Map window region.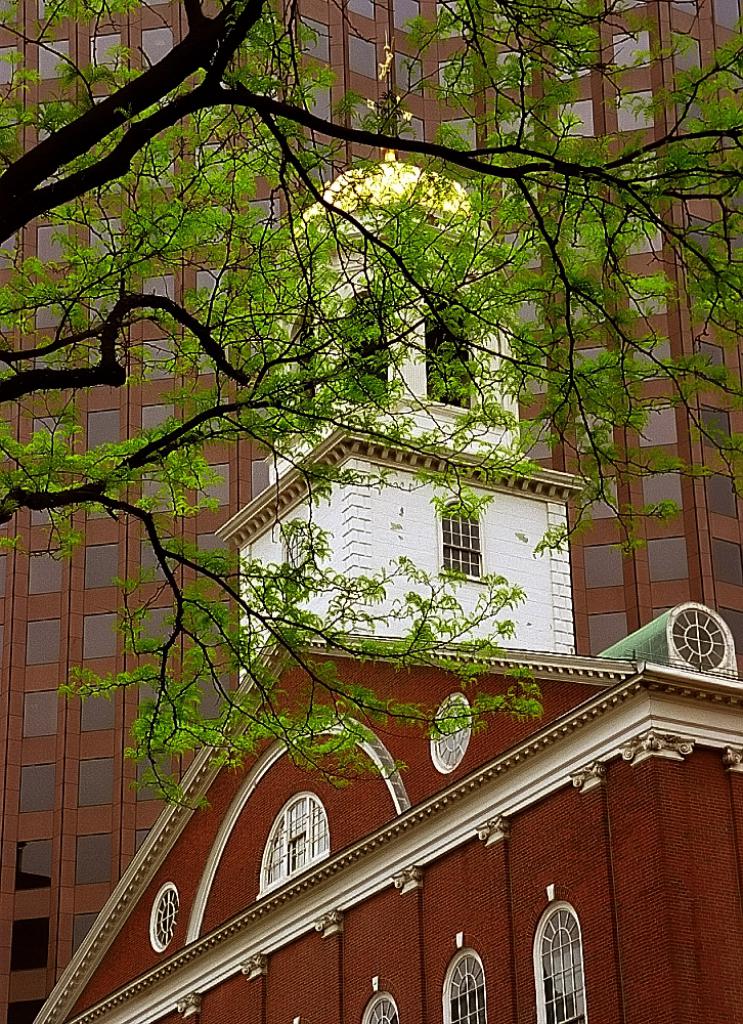
Mapped to <region>134, 209, 182, 259</region>.
